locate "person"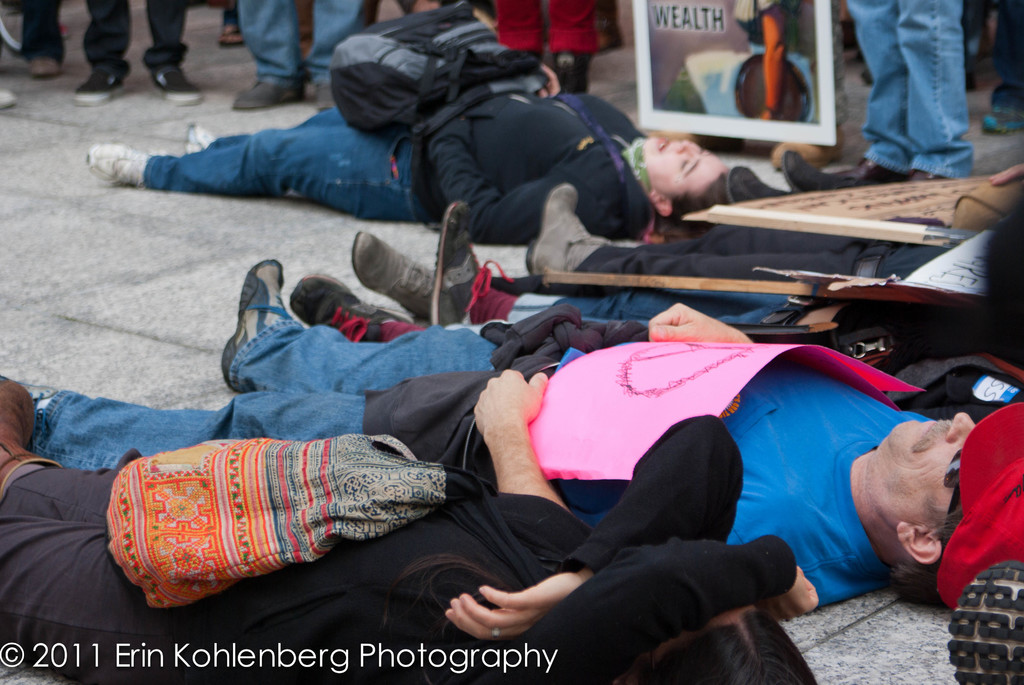
box=[88, 68, 745, 239]
